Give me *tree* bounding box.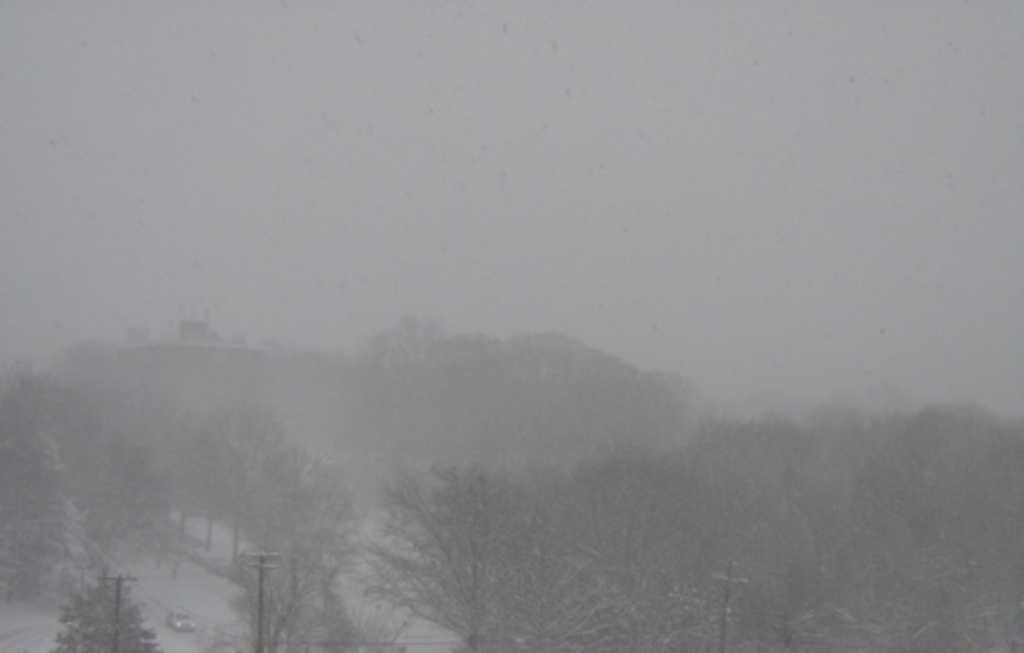
[346, 456, 1022, 651].
